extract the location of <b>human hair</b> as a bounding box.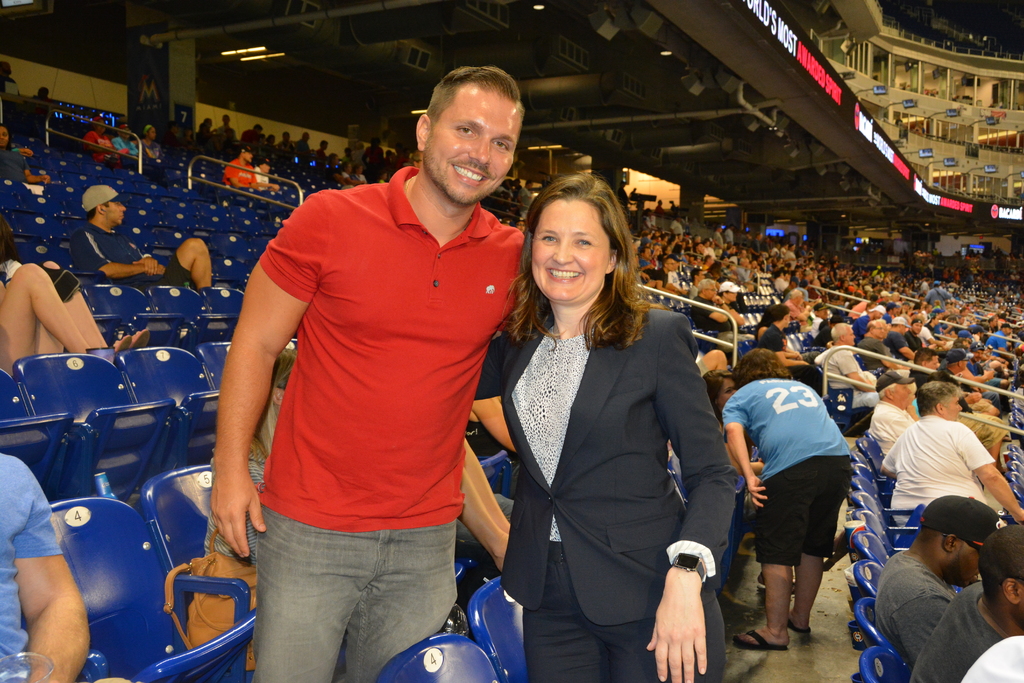
<bbox>976, 523, 1023, 611</bbox>.
